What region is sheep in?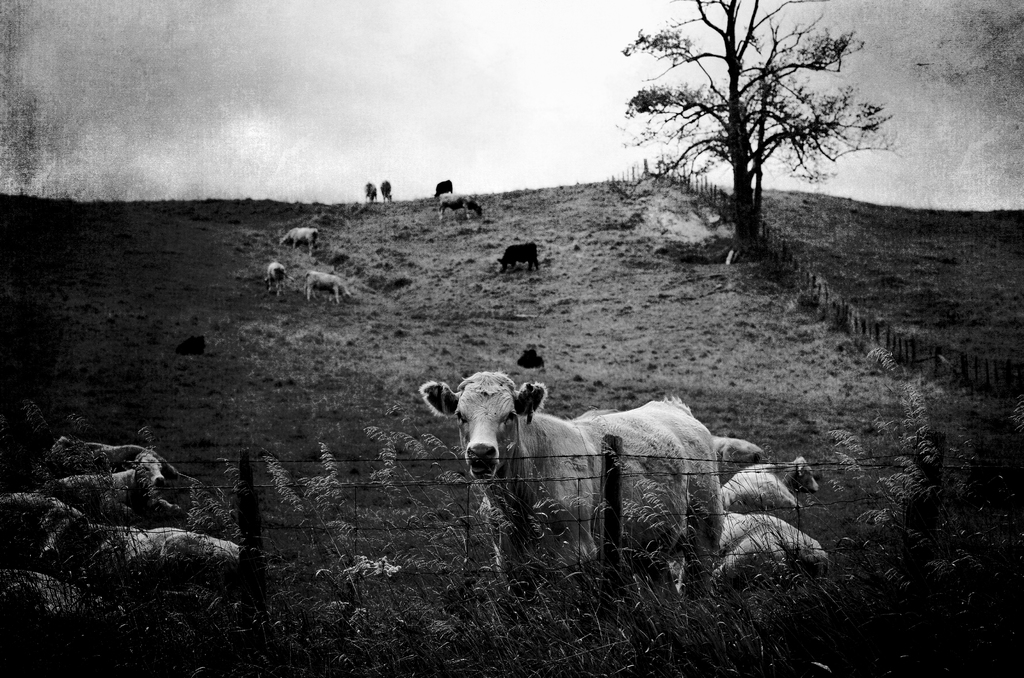
{"left": 420, "top": 370, "right": 721, "bottom": 611}.
